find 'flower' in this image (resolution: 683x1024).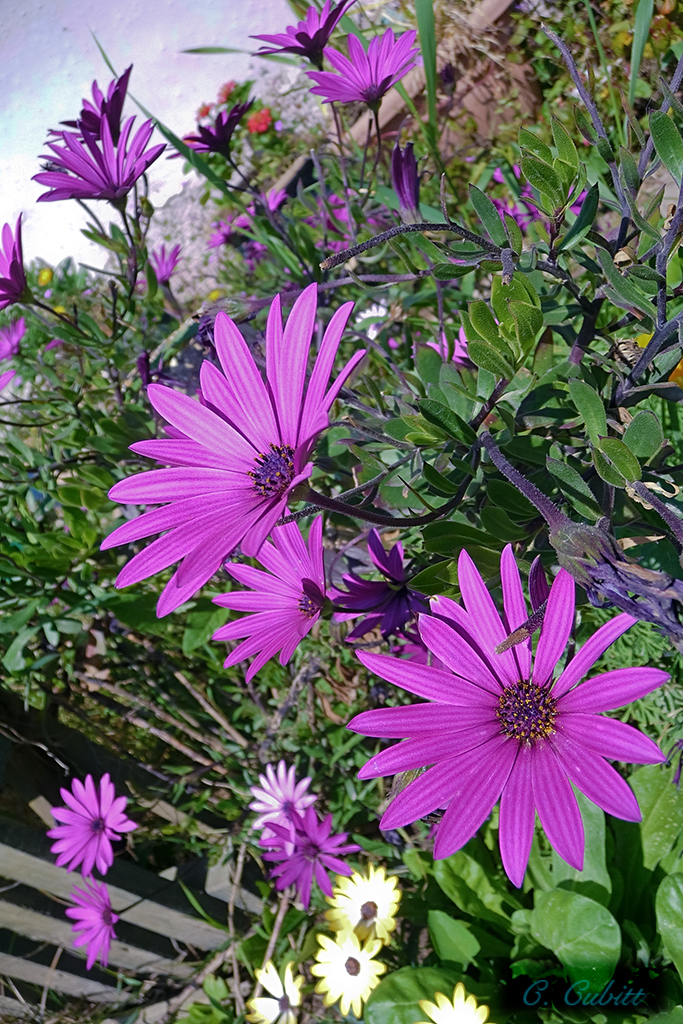
x1=45, y1=767, x2=138, y2=888.
